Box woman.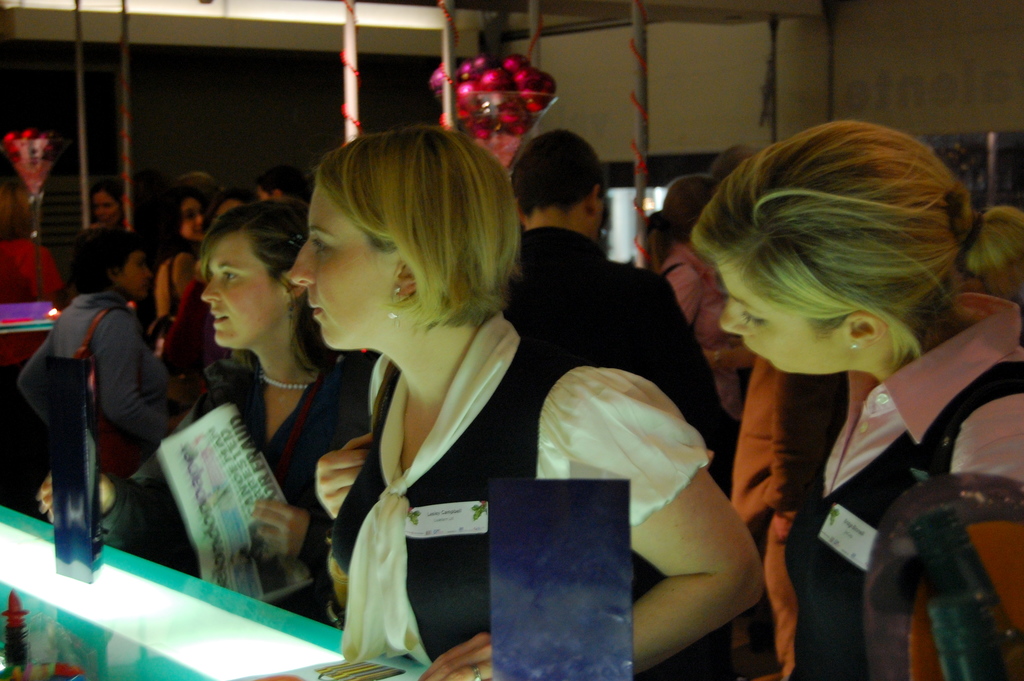
(19,227,171,565).
